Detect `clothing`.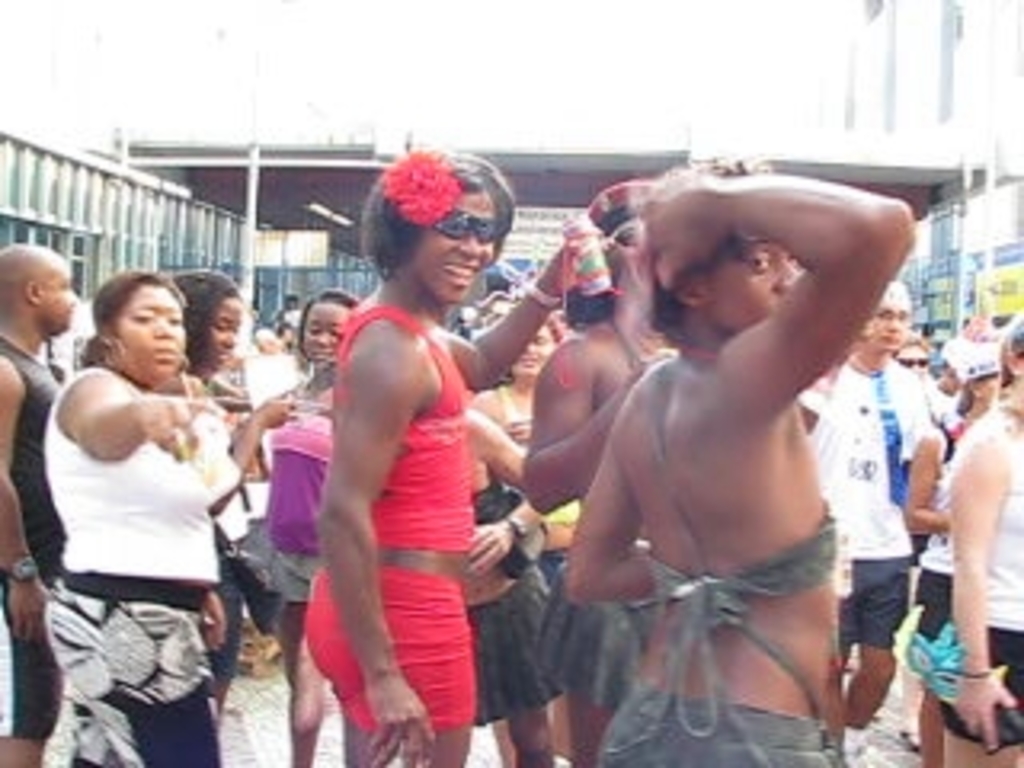
Detected at select_region(592, 698, 838, 765).
